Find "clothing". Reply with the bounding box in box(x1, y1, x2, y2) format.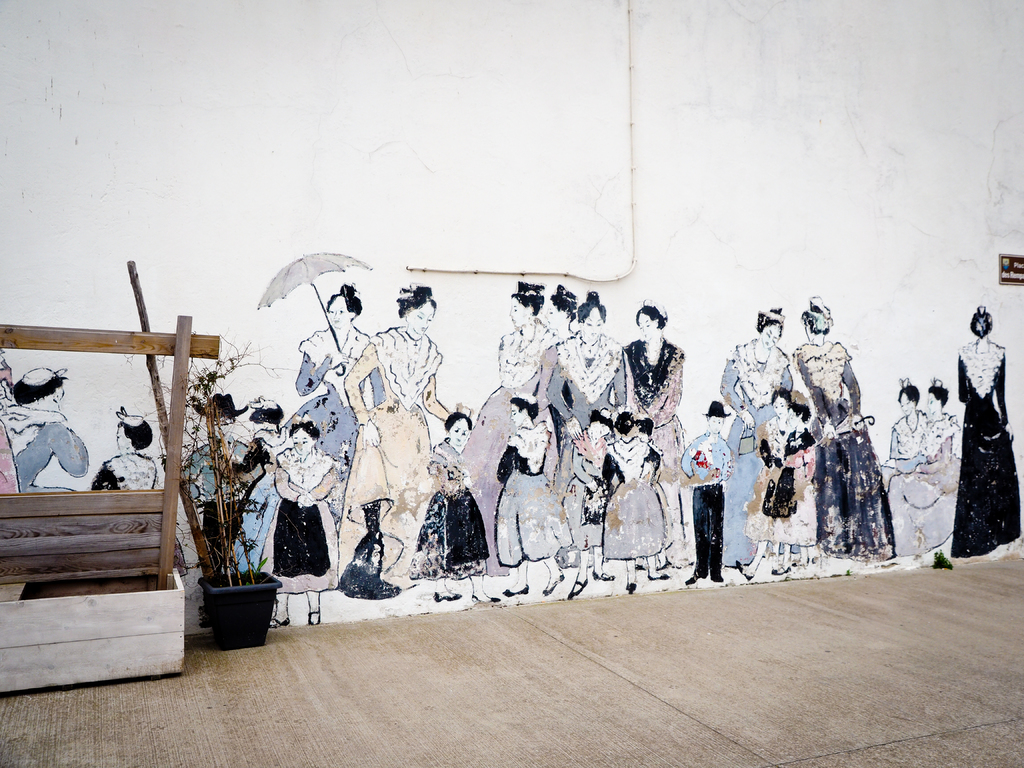
box(260, 444, 339, 595).
